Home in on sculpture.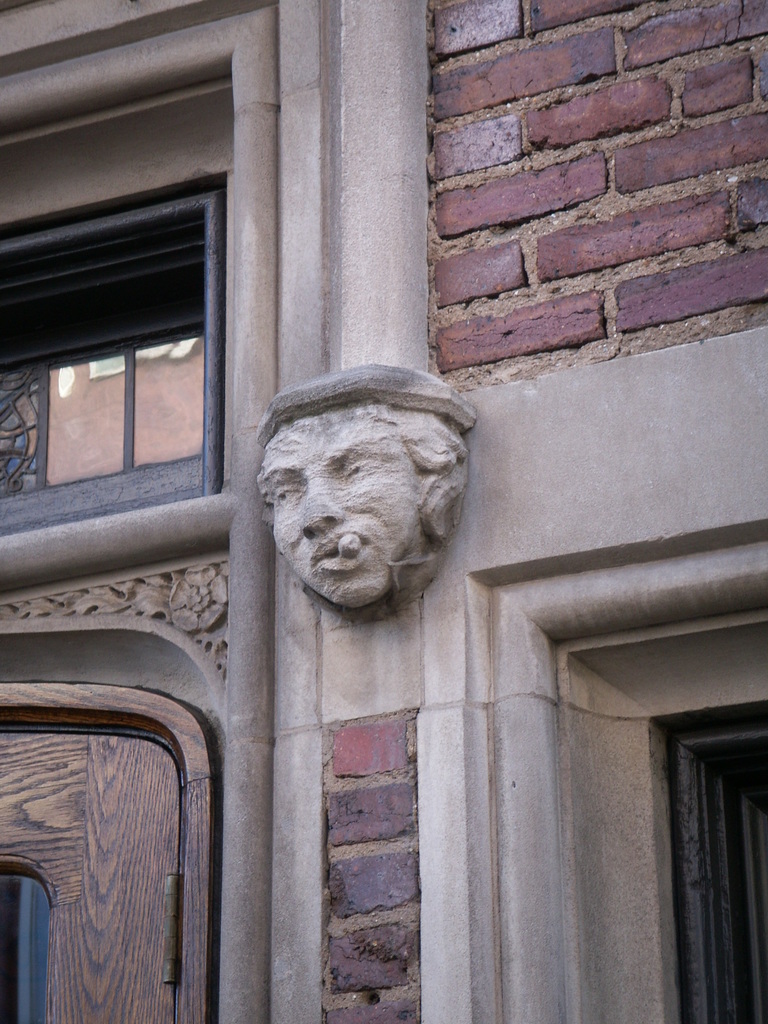
Homed in at bbox=(232, 362, 483, 630).
